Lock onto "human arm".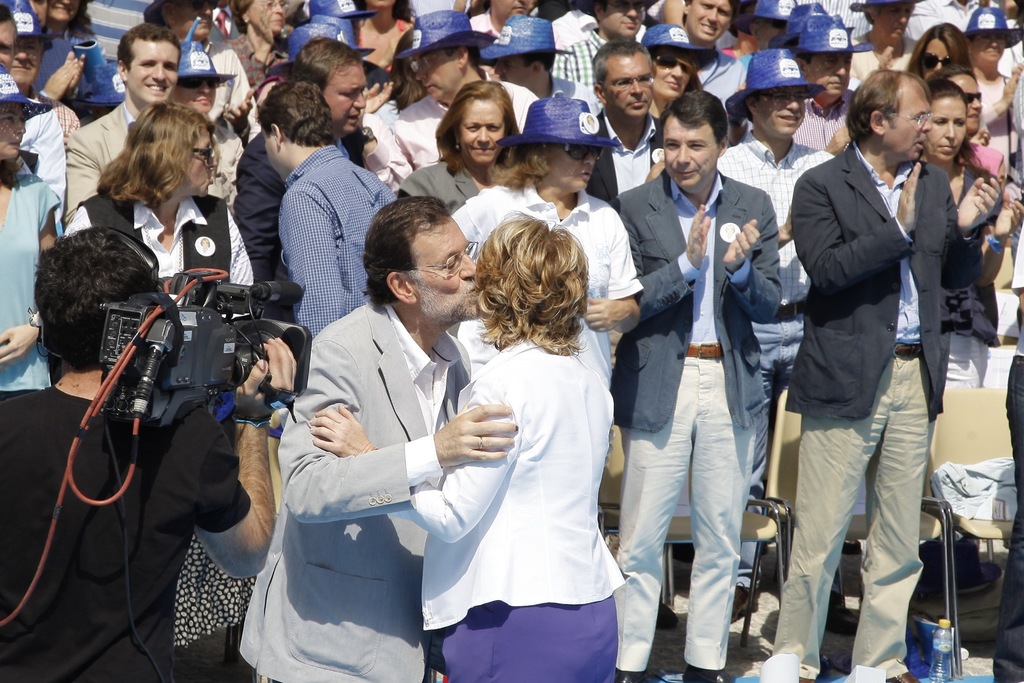
Locked: (left=36, top=45, right=90, bottom=104).
